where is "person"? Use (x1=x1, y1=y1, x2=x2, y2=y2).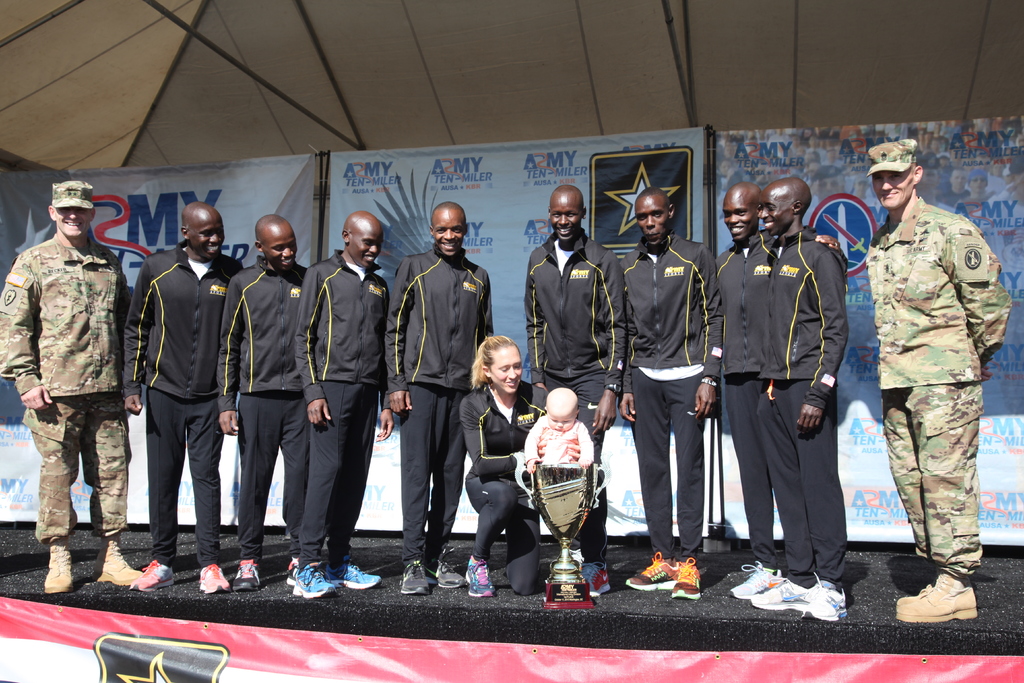
(x1=0, y1=182, x2=143, y2=596).
